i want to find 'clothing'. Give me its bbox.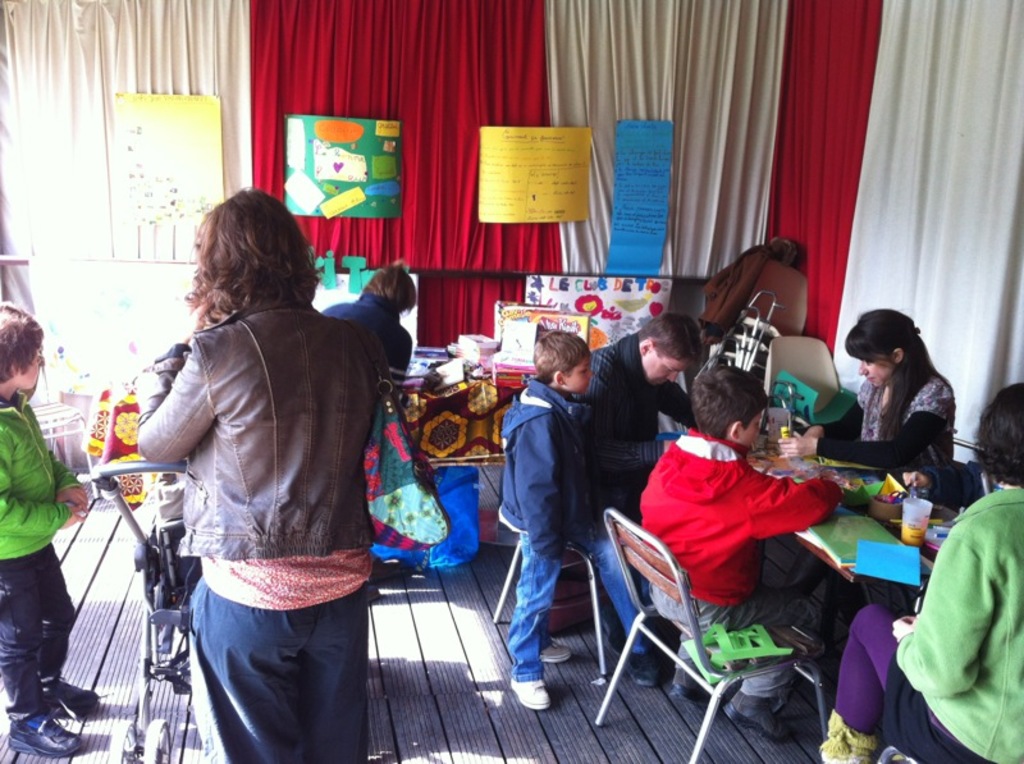
select_region(134, 308, 389, 763).
